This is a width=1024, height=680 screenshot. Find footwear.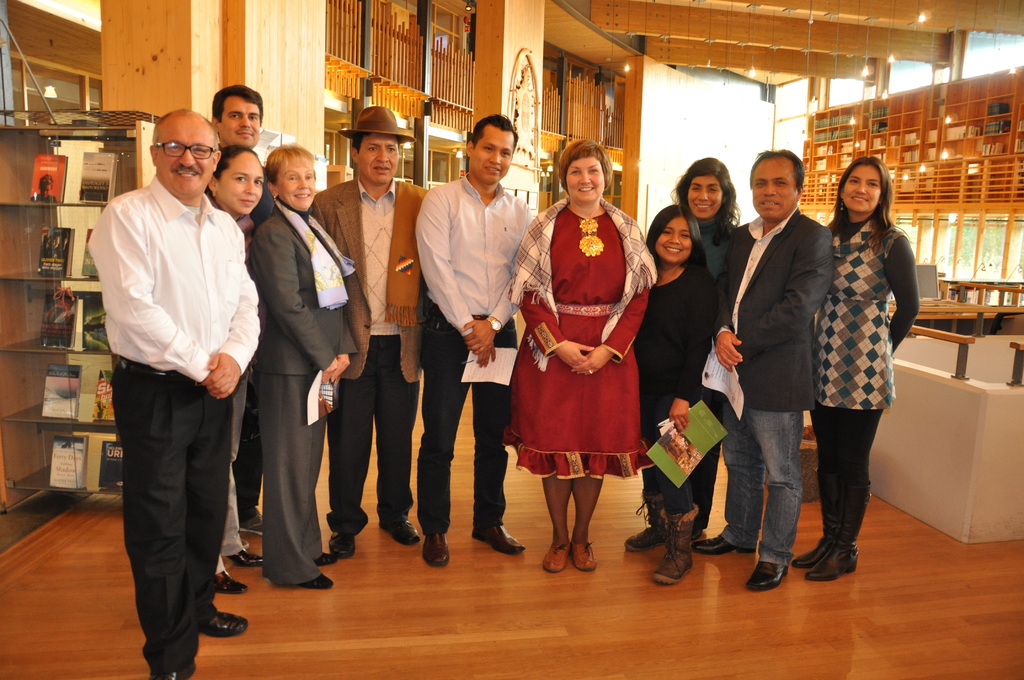
Bounding box: locate(243, 512, 264, 538).
